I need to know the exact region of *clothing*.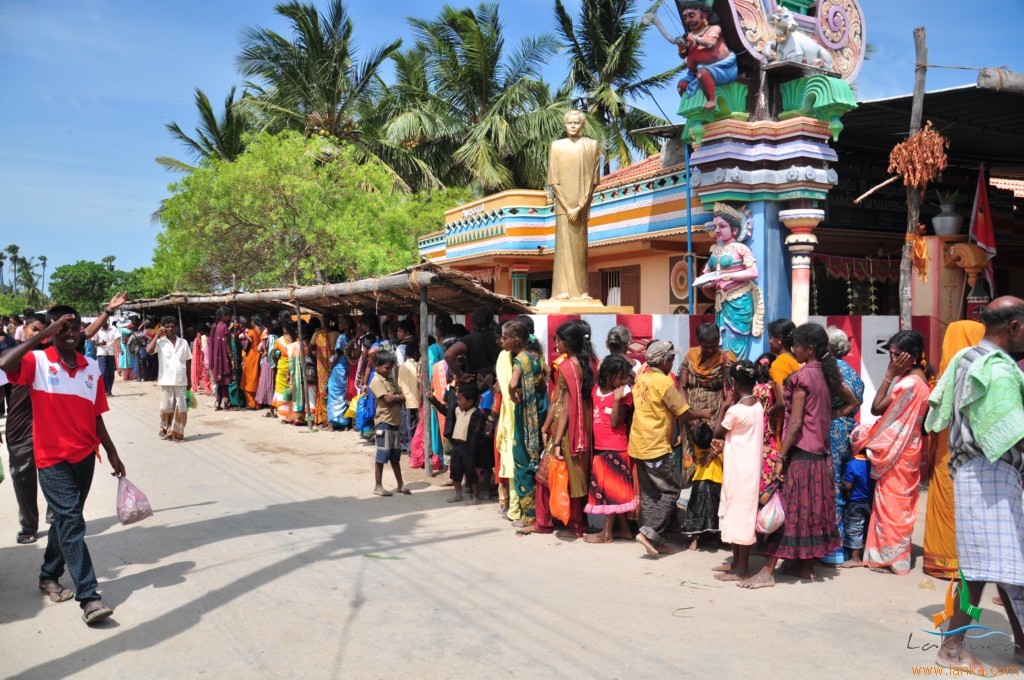
Region: crop(540, 353, 593, 536).
